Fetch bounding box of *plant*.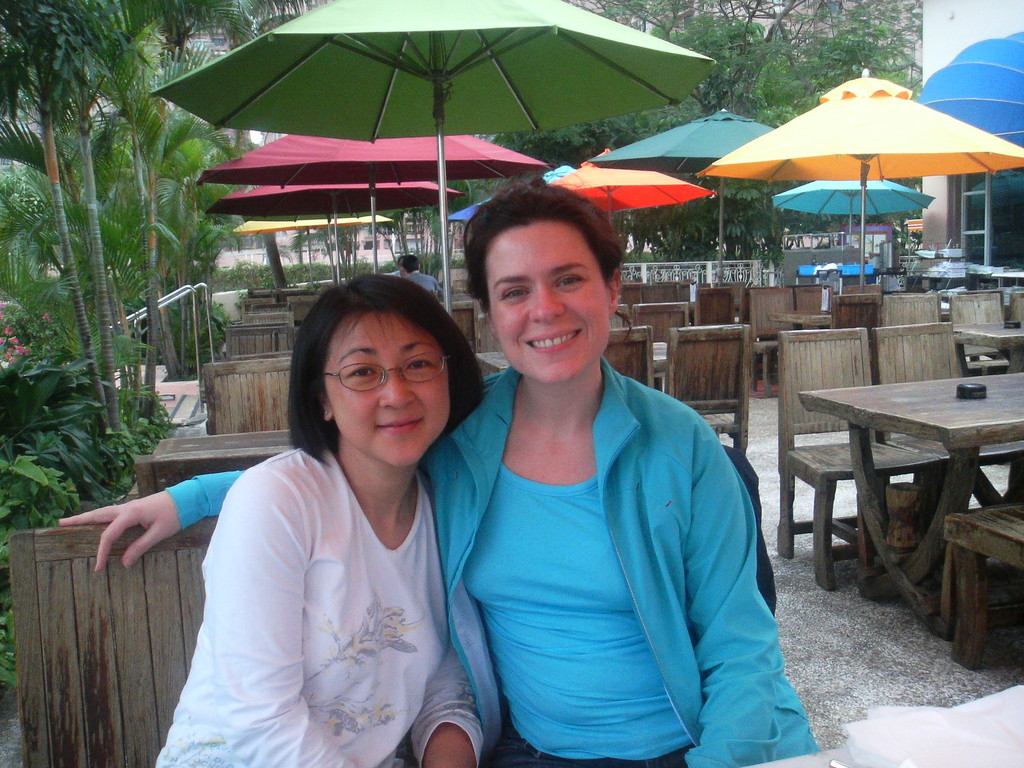
Bbox: detection(70, 373, 207, 513).
